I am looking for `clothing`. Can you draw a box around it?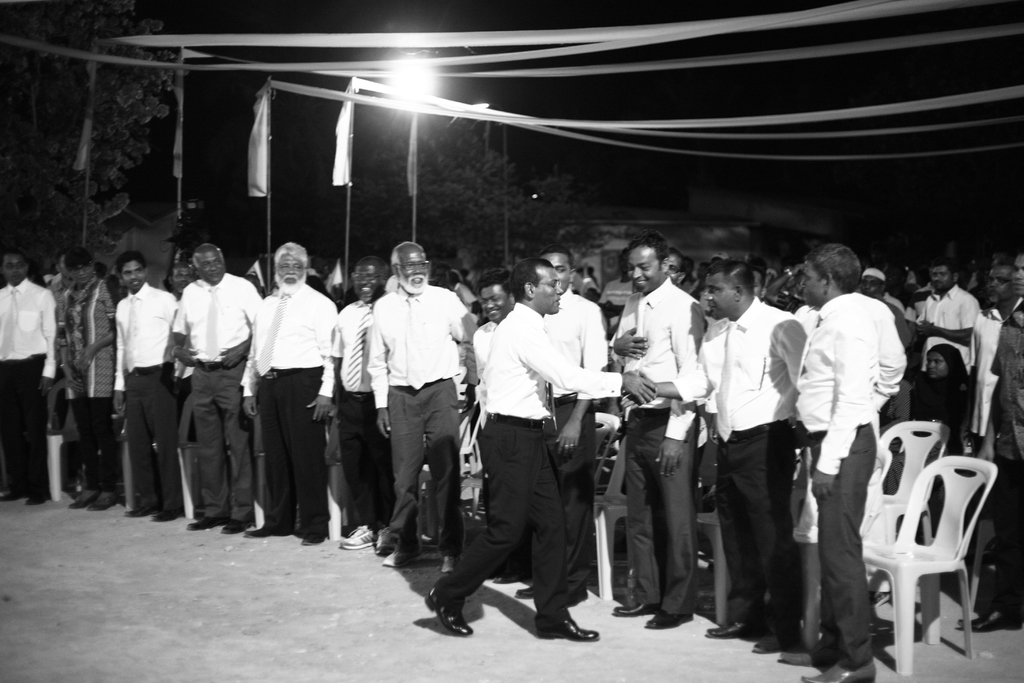
Sure, the bounding box is select_region(104, 277, 181, 516).
